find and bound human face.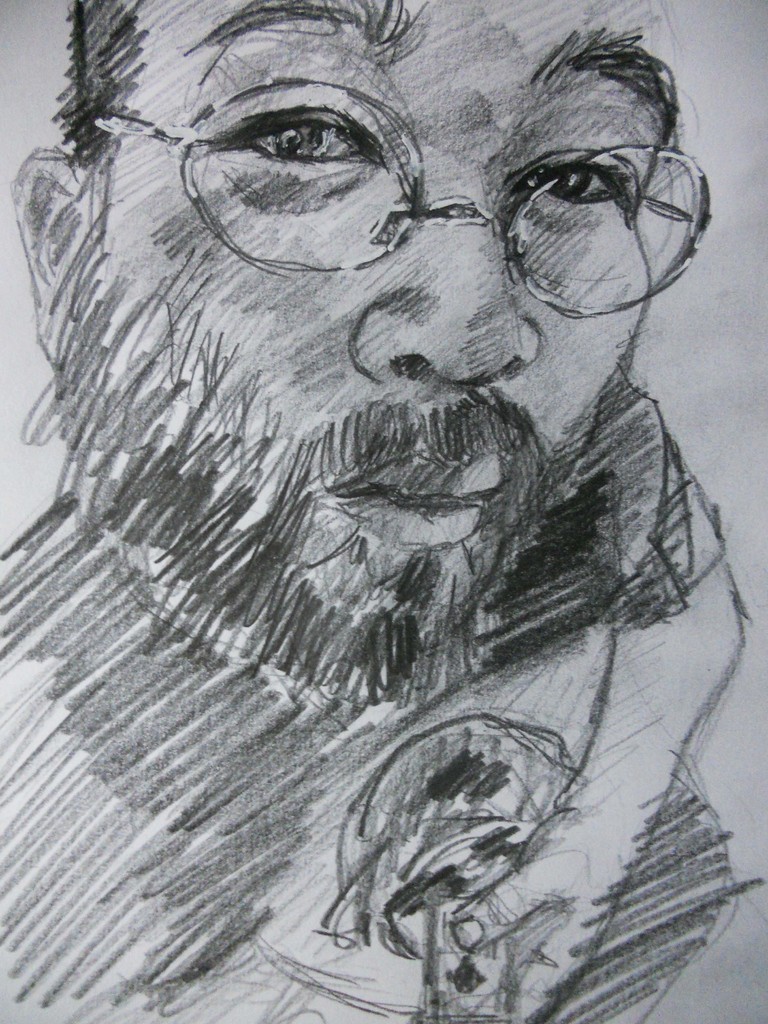
Bound: (65,0,681,695).
